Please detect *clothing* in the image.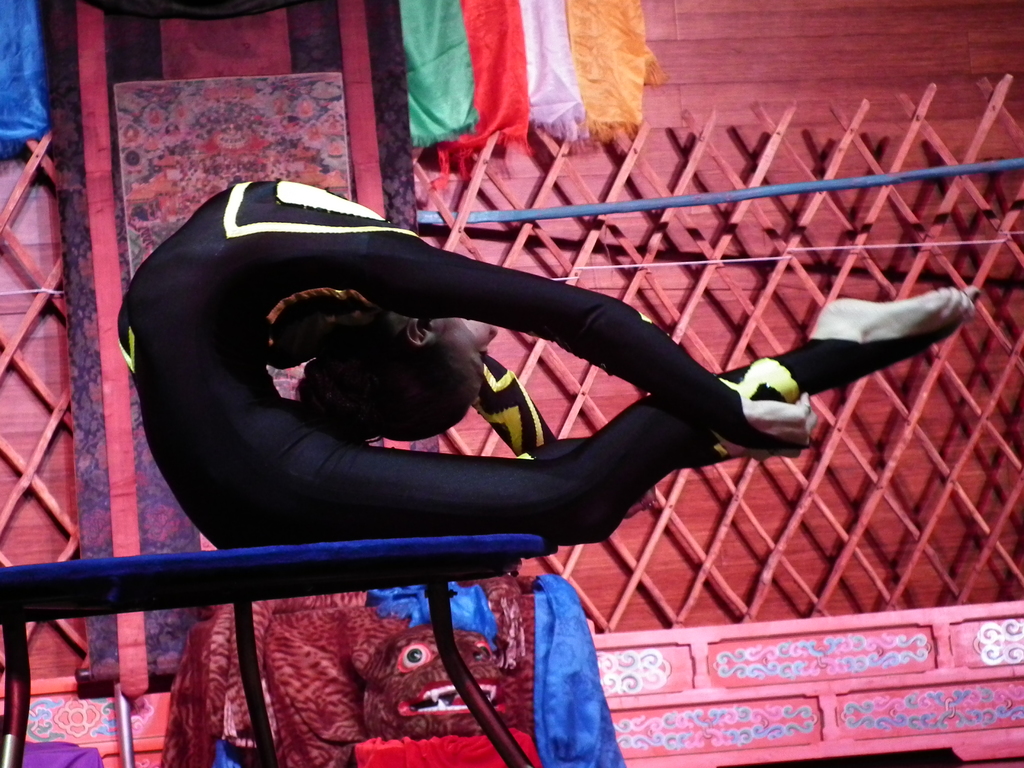
[left=0, top=1, right=63, bottom=159].
